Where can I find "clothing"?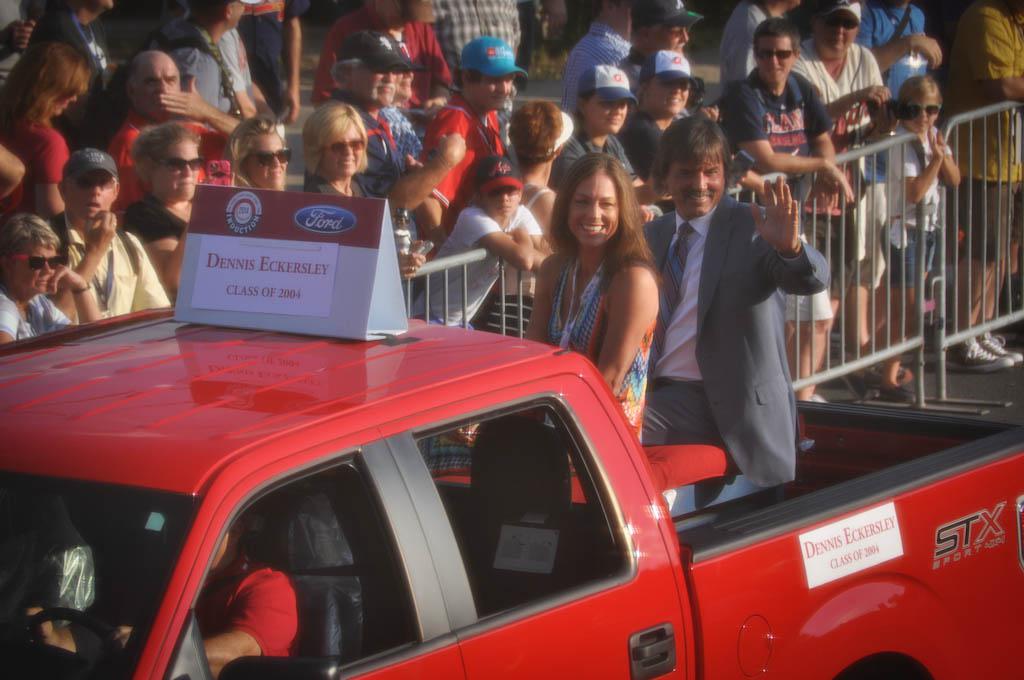
You can find it at 414:91:499:226.
